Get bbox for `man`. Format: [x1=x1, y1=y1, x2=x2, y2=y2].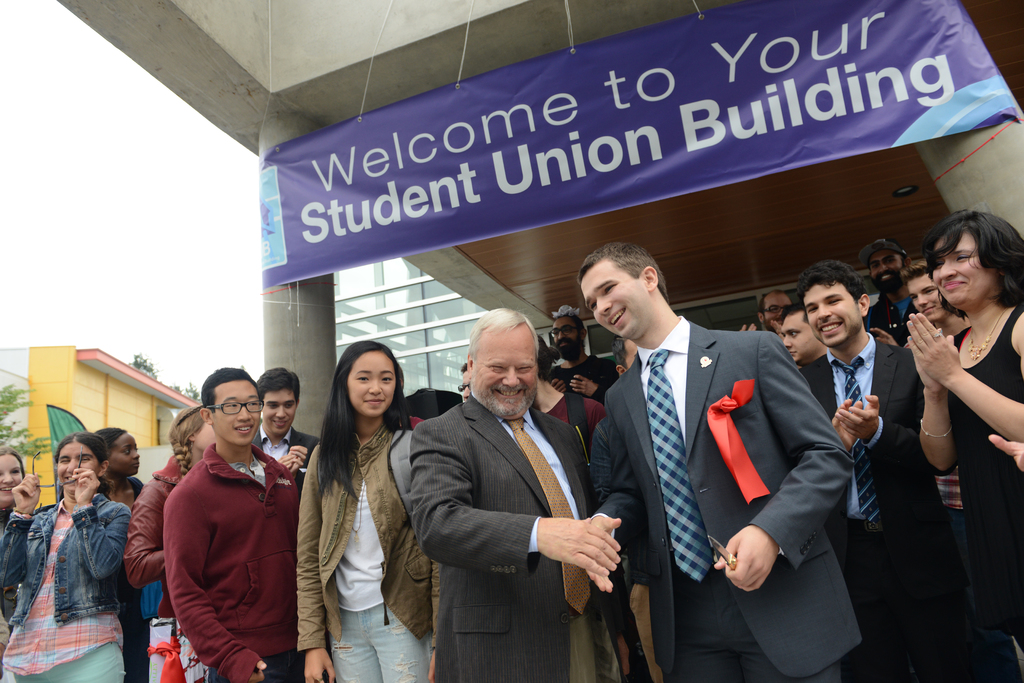
[x1=254, y1=366, x2=328, y2=497].
